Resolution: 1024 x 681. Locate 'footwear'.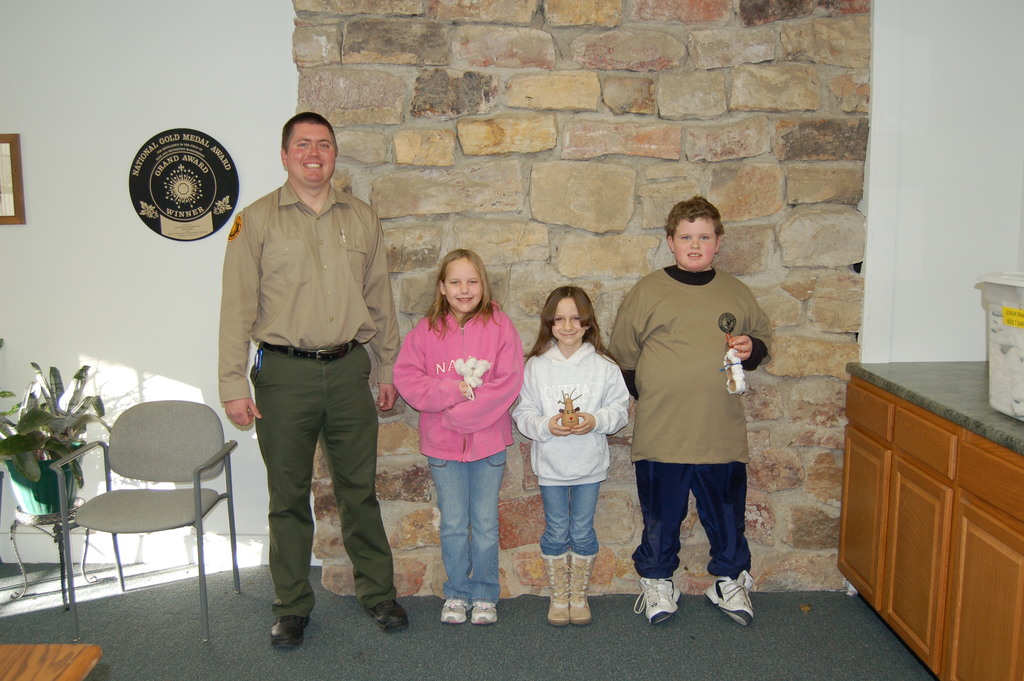
{"left": 270, "top": 613, "right": 312, "bottom": 647}.
